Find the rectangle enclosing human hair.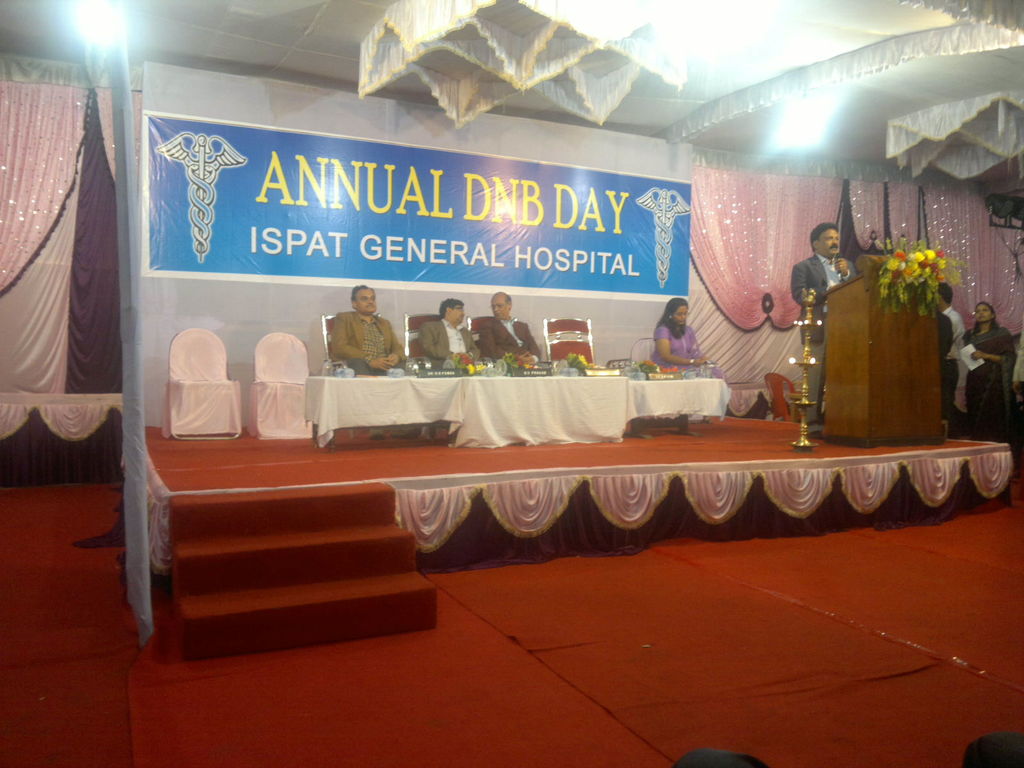
[936, 282, 952, 305].
